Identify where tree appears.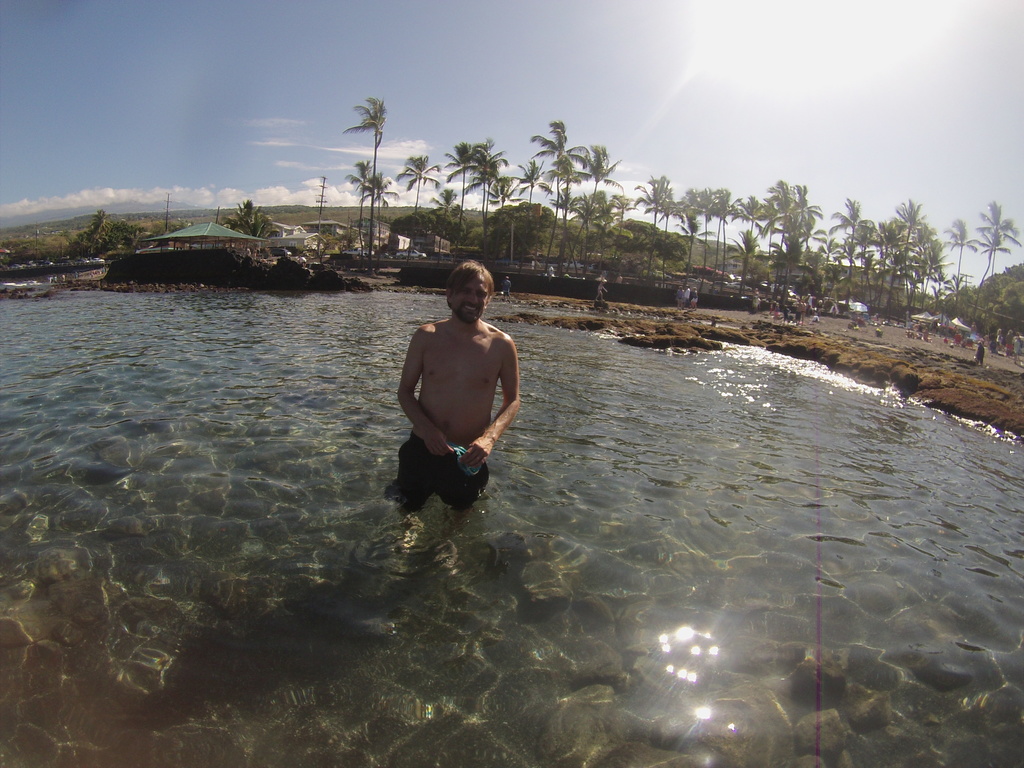
Appears at detection(338, 225, 356, 256).
